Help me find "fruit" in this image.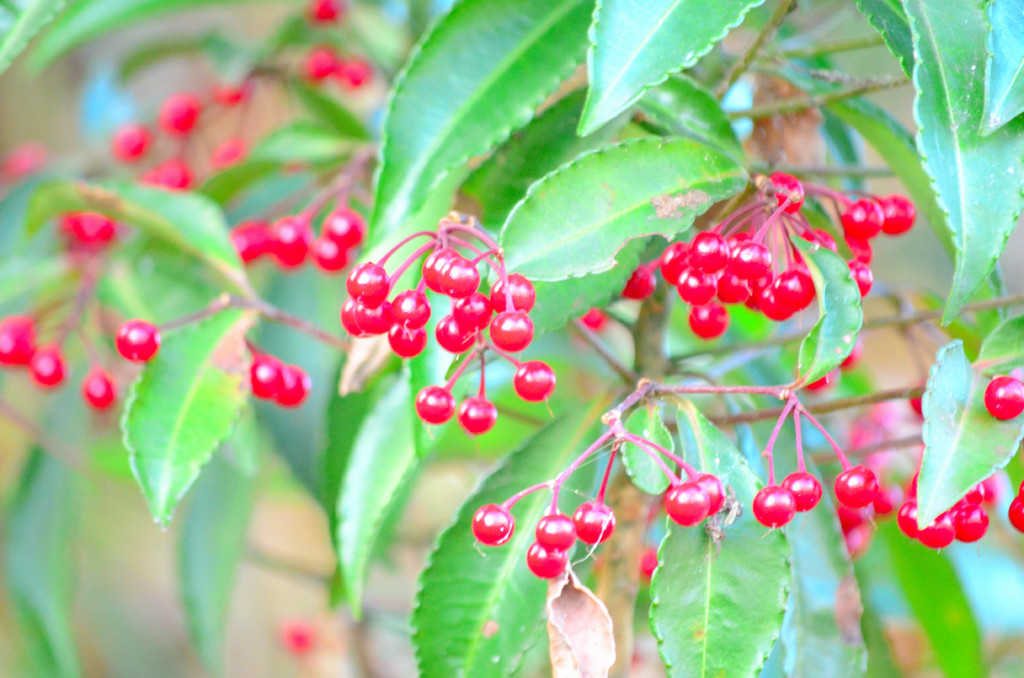
Found it: box=[340, 58, 370, 90].
